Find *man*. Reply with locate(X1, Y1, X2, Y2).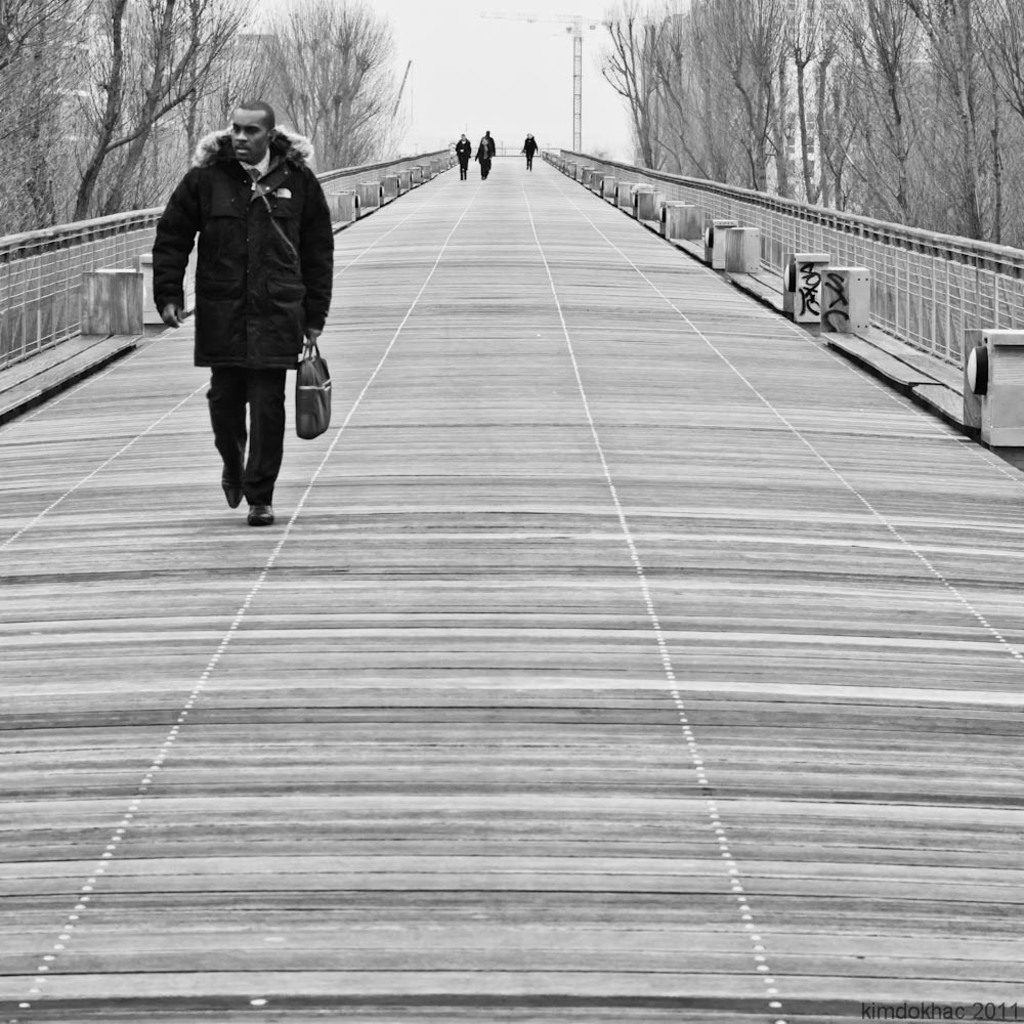
locate(163, 105, 332, 511).
